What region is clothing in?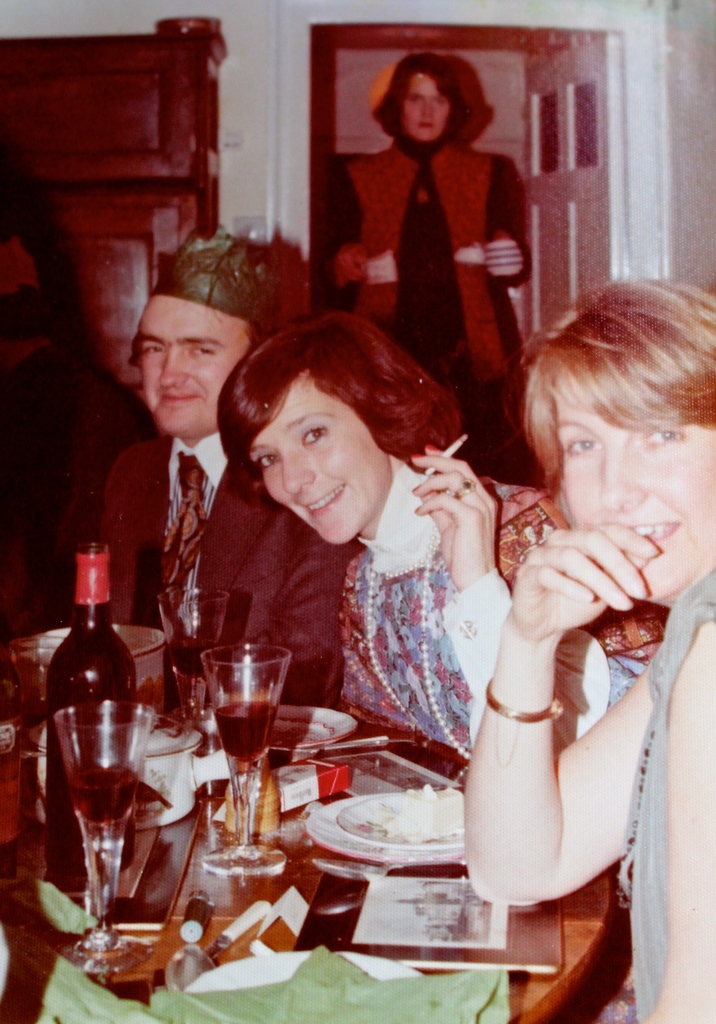
[614,561,715,1023].
